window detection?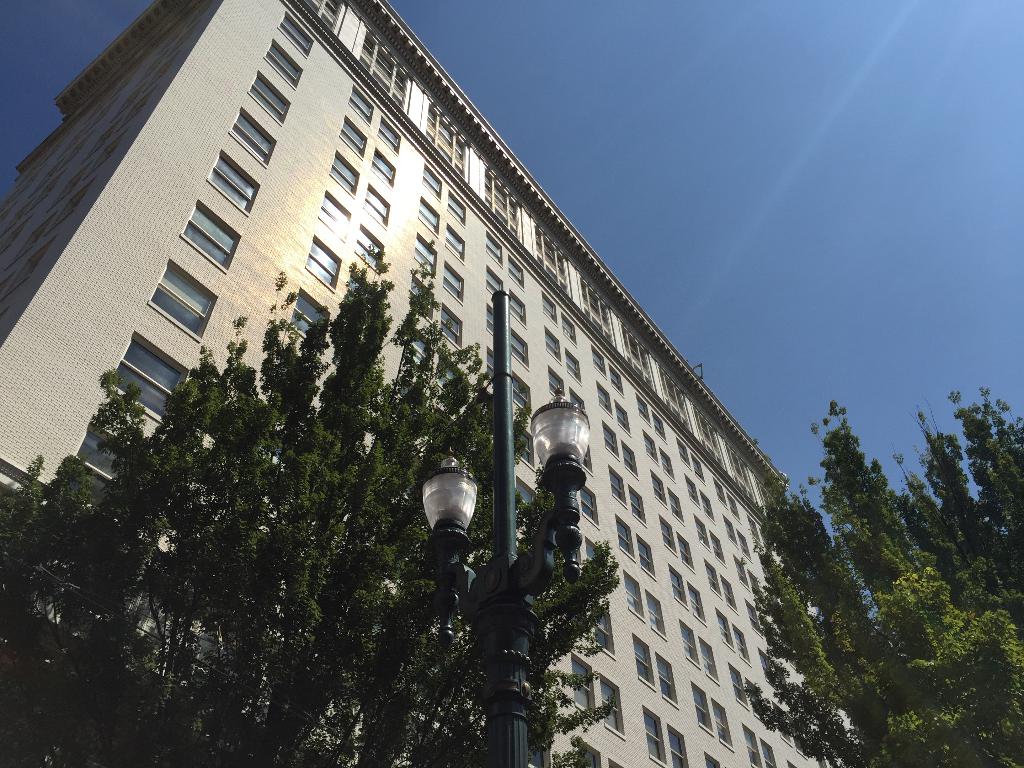
<region>230, 108, 277, 166</region>
